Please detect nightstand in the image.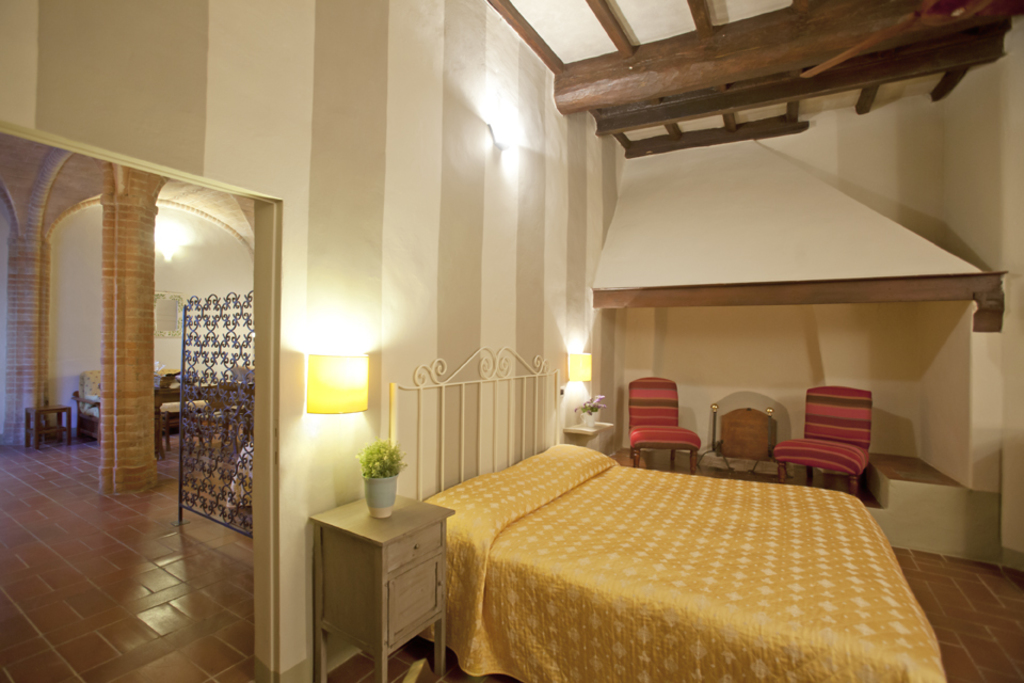
l=305, t=468, r=451, b=666.
